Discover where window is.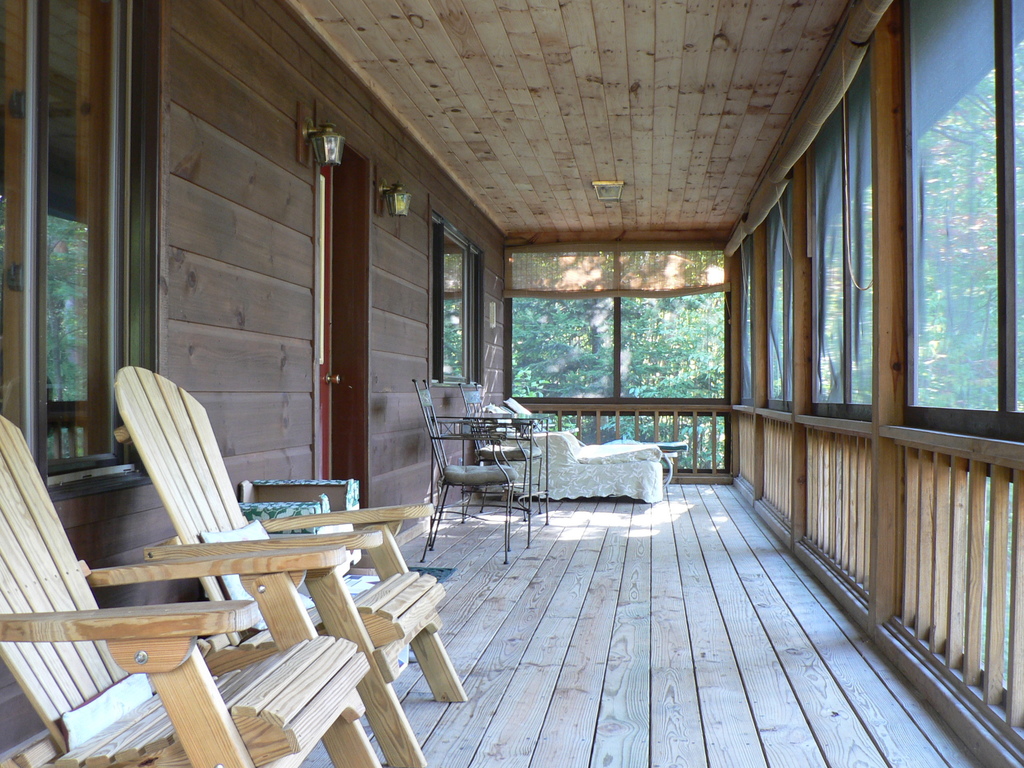
Discovered at Rect(735, 230, 755, 406).
